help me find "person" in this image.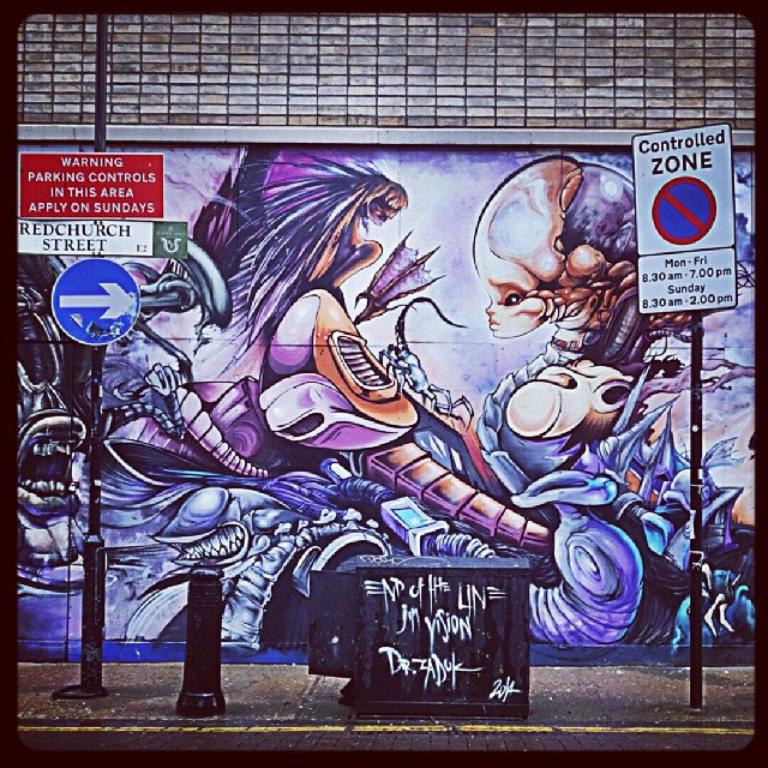
Found it: bbox=[302, 154, 757, 643].
